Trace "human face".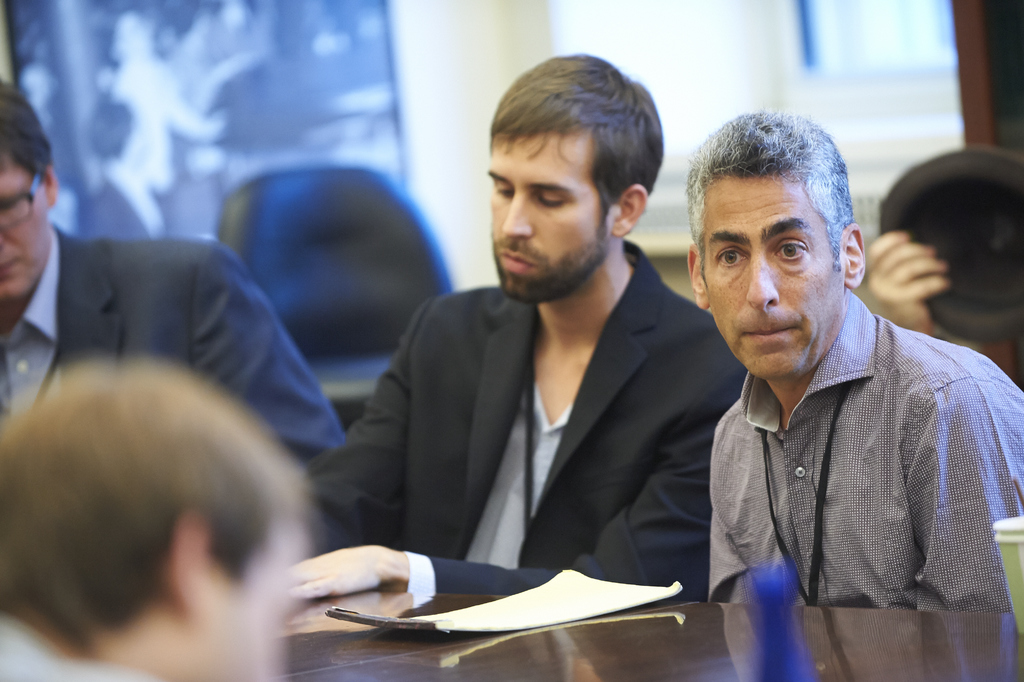
Traced to locate(0, 161, 47, 302).
